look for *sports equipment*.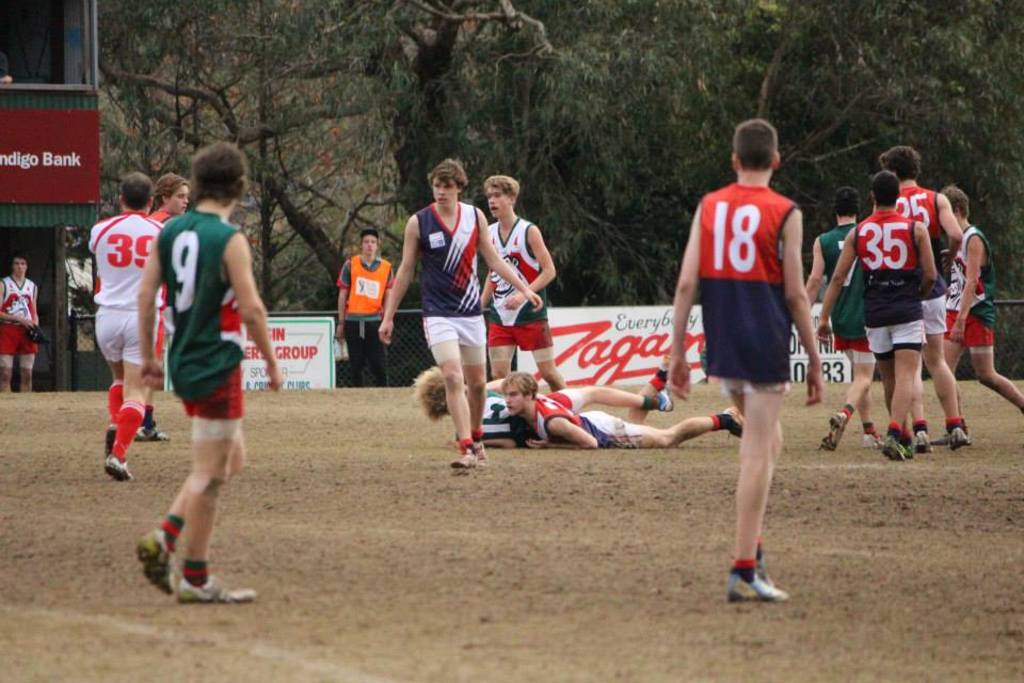
Found: BBox(135, 426, 173, 443).
